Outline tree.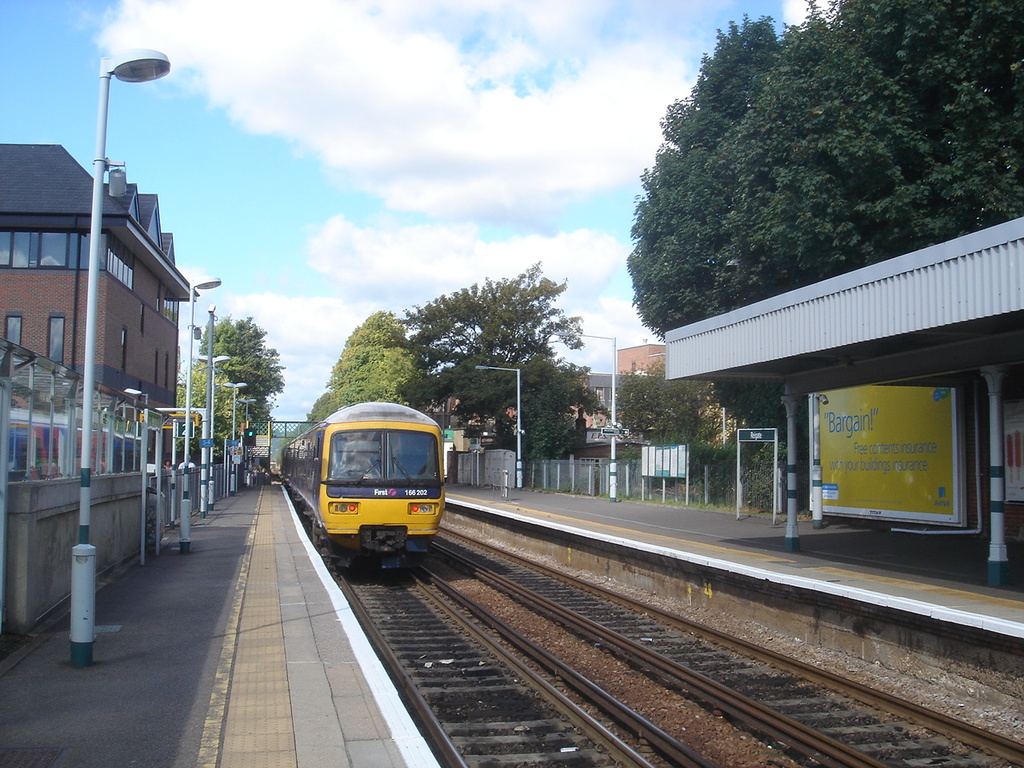
Outline: [left=307, top=308, right=435, bottom=430].
